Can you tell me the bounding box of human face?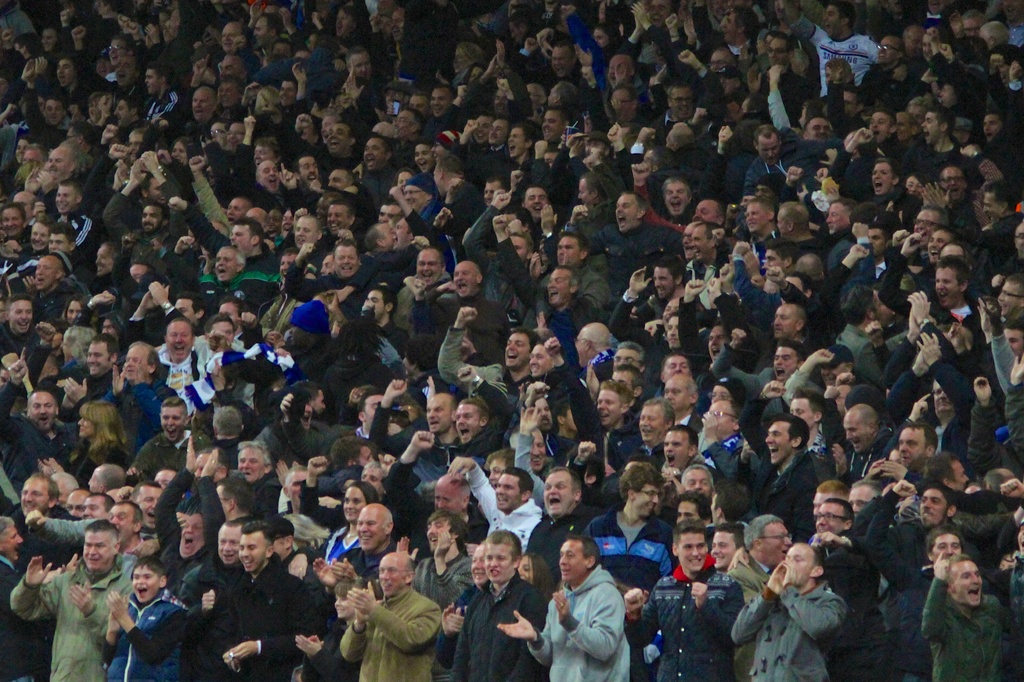
787 275 806 296.
